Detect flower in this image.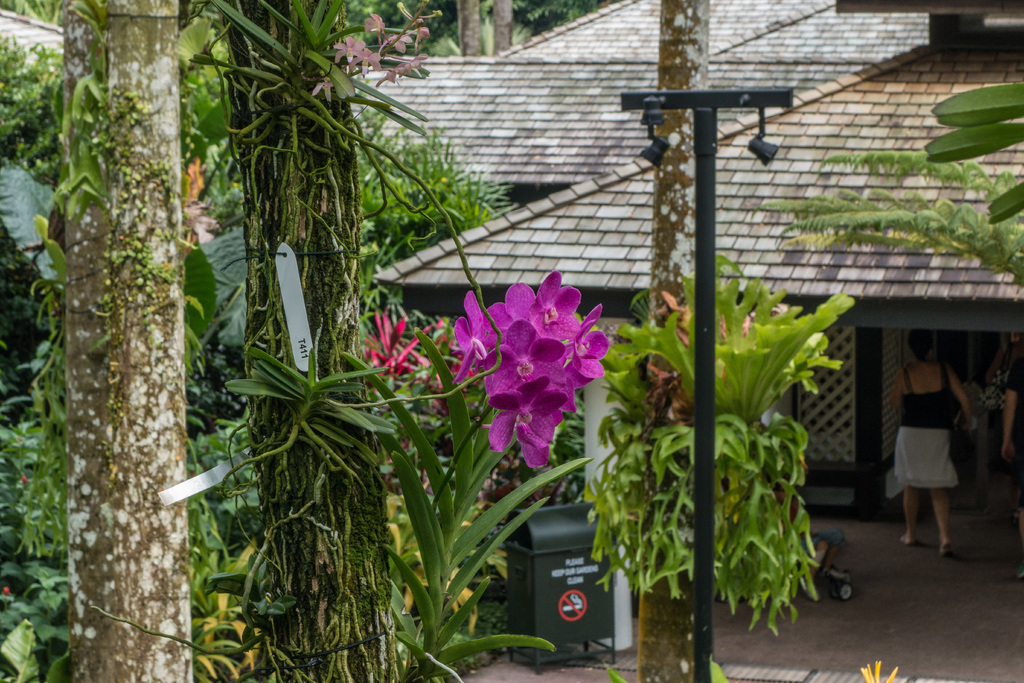
Detection: bbox=(340, 318, 456, 392).
